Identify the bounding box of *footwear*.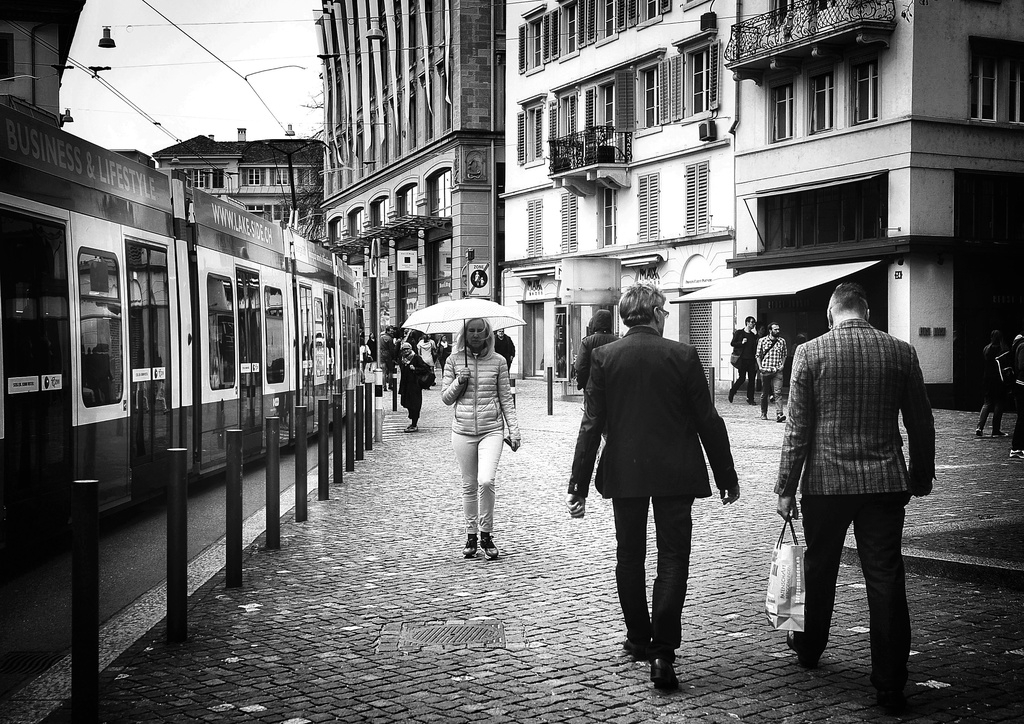
(788, 632, 819, 671).
